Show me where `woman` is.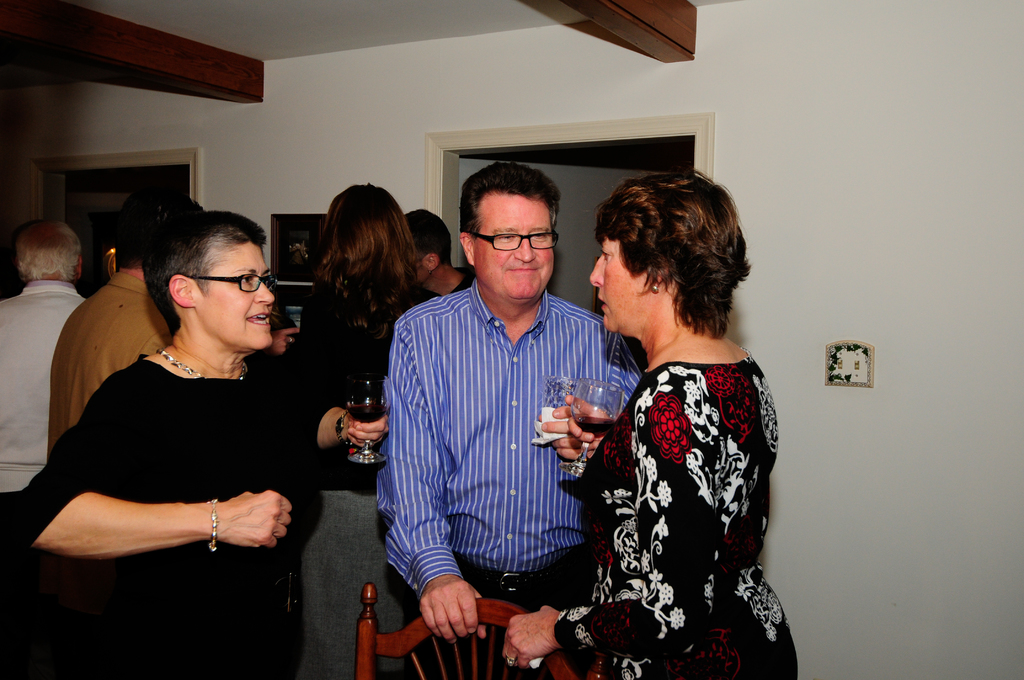
`woman` is at <region>549, 153, 792, 679</region>.
